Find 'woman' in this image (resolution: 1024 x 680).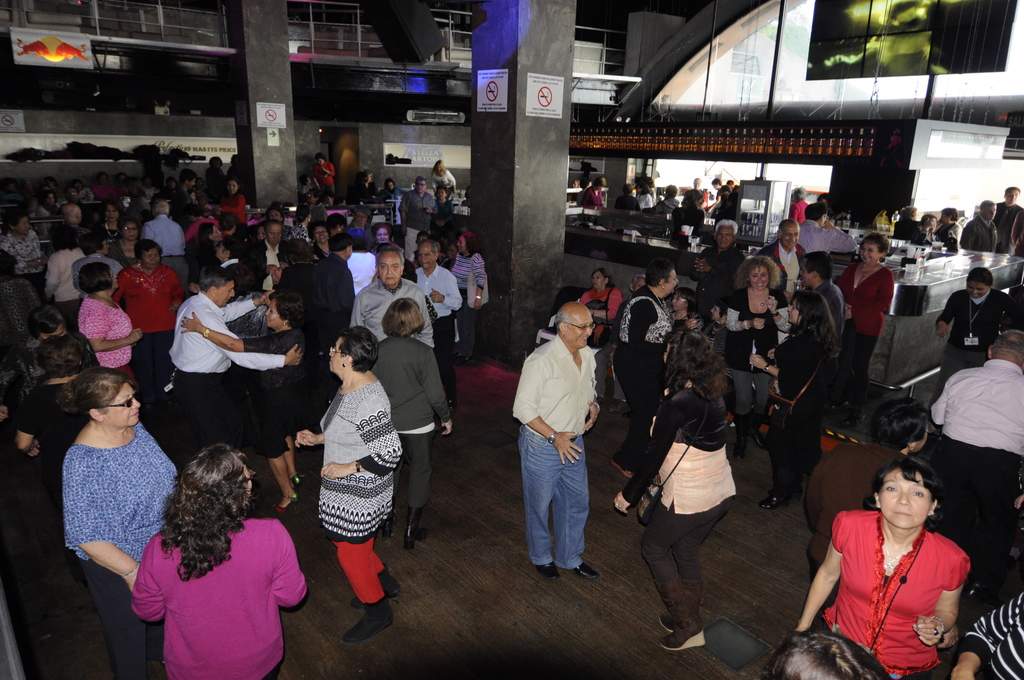
<bbox>202, 221, 223, 268</bbox>.
